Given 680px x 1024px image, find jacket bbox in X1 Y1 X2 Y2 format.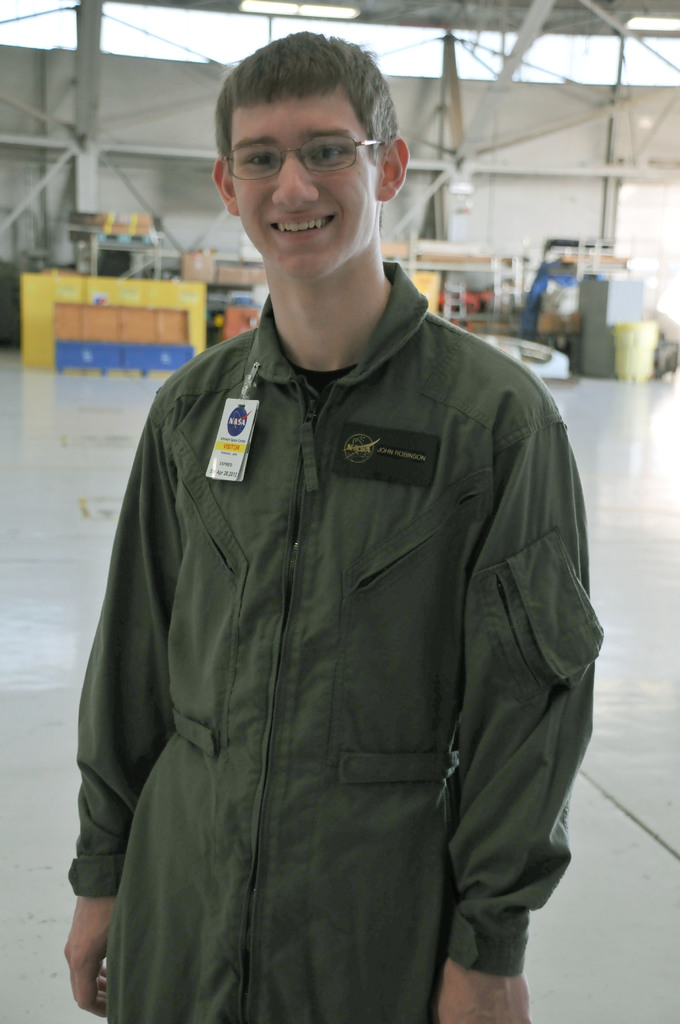
92 398 556 996.
